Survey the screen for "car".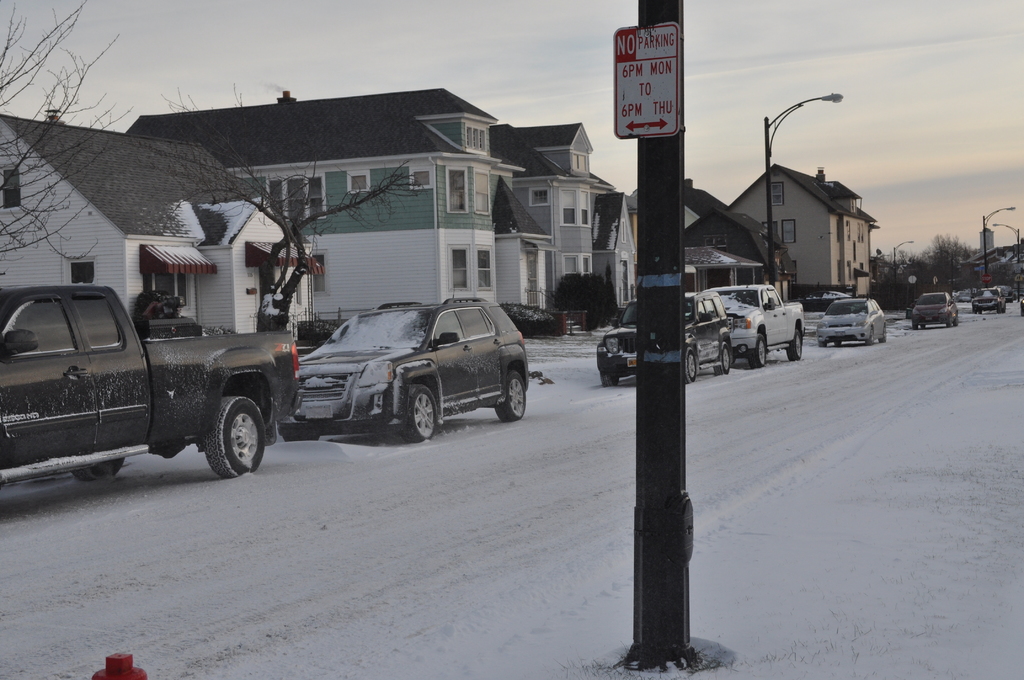
Survey found: <bbox>278, 293, 529, 441</bbox>.
